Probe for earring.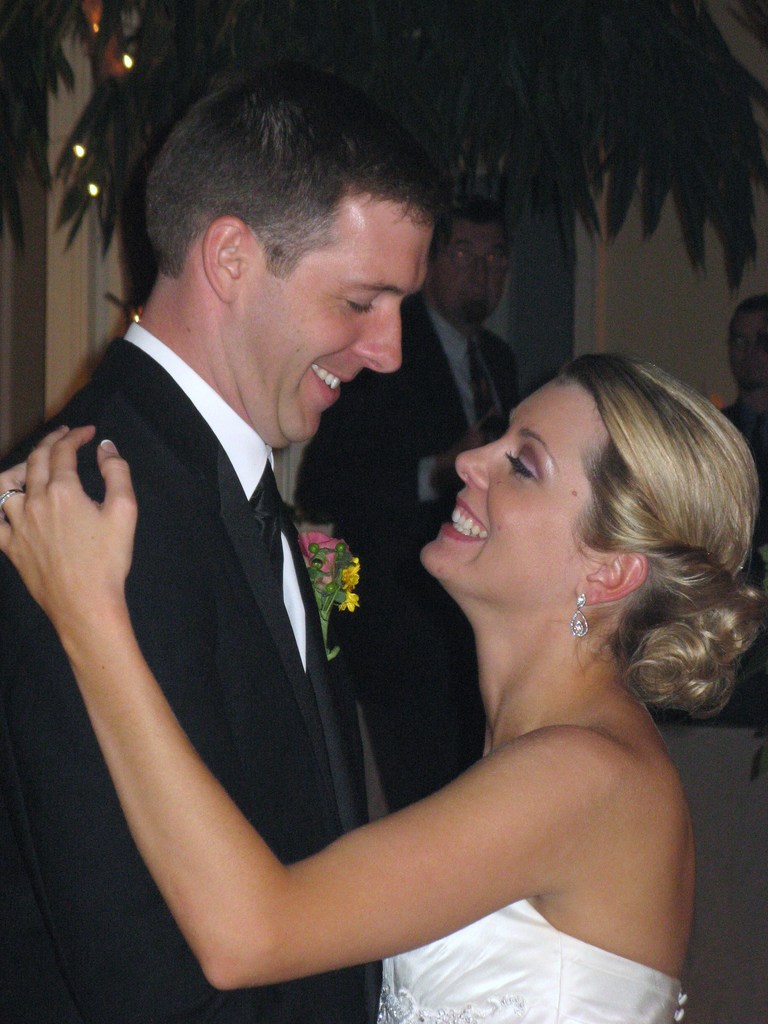
Probe result: BBox(565, 586, 591, 637).
